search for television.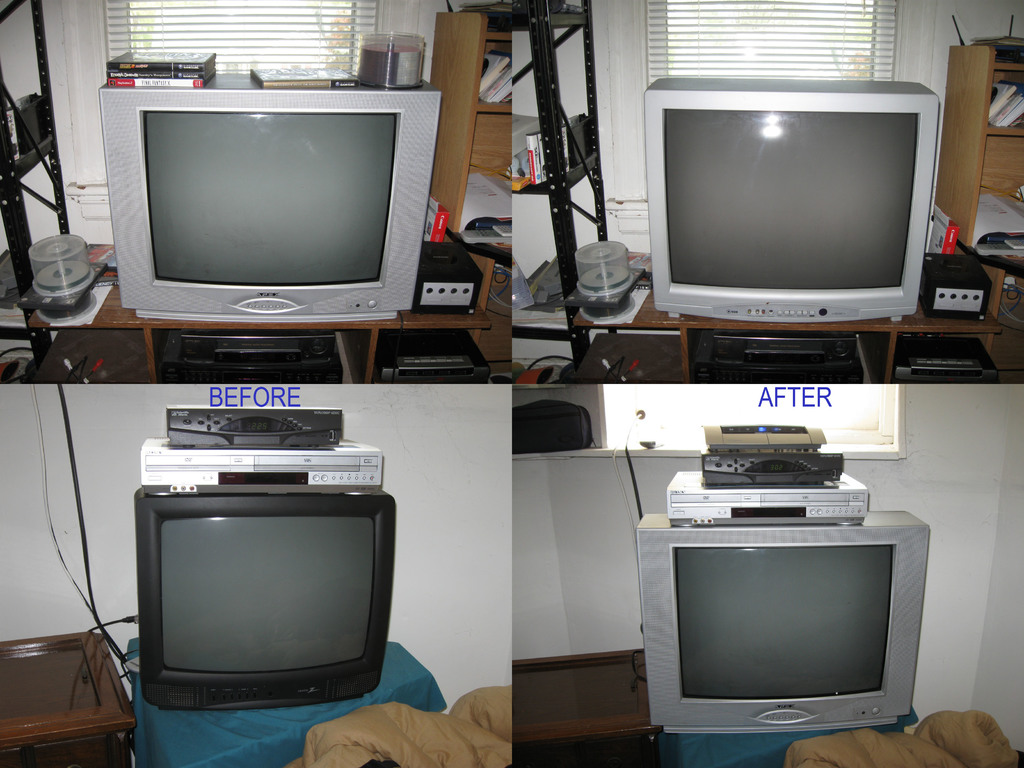
Found at [left=644, top=73, right=941, bottom=324].
